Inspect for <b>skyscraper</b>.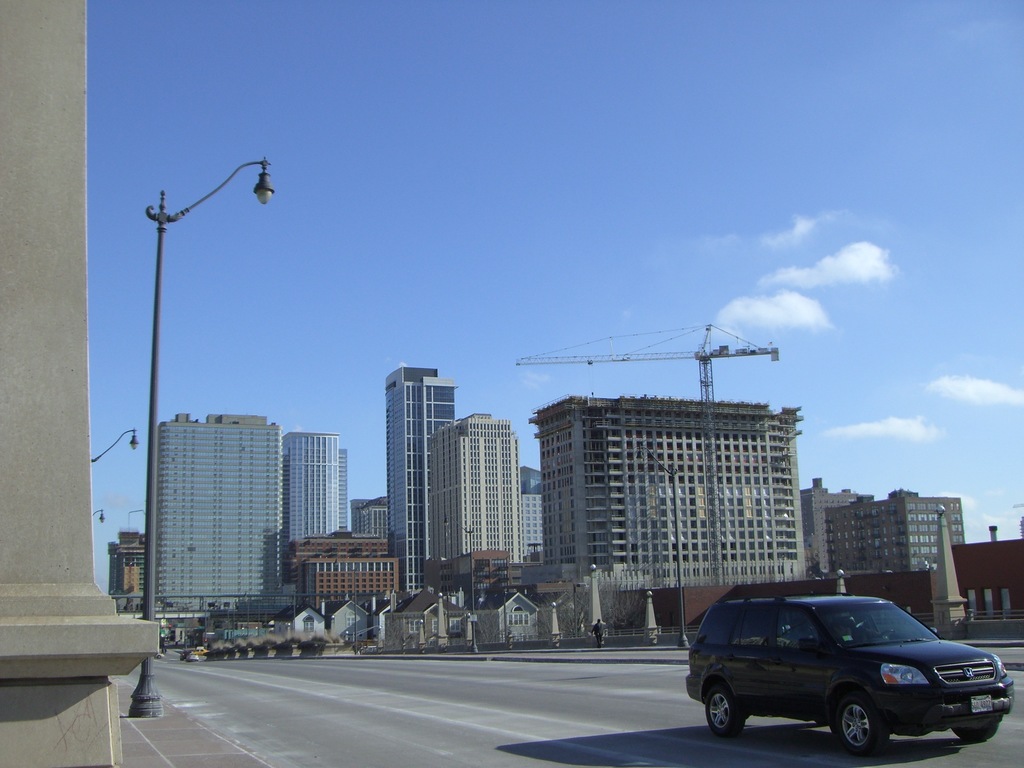
Inspection: (385, 364, 456, 599).
